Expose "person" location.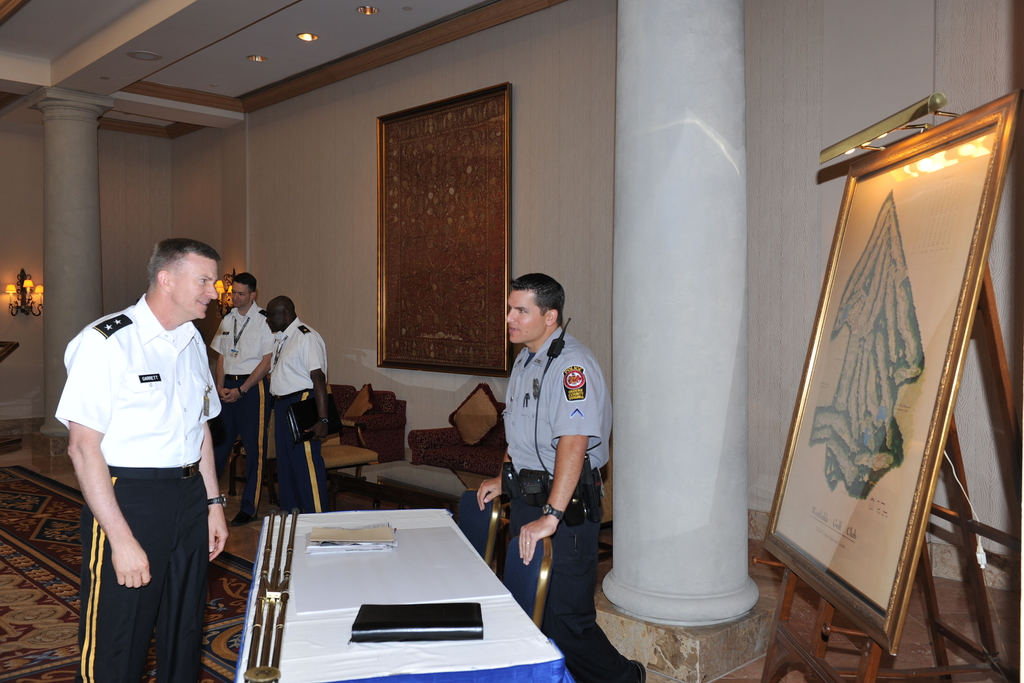
Exposed at [470,276,614,675].
